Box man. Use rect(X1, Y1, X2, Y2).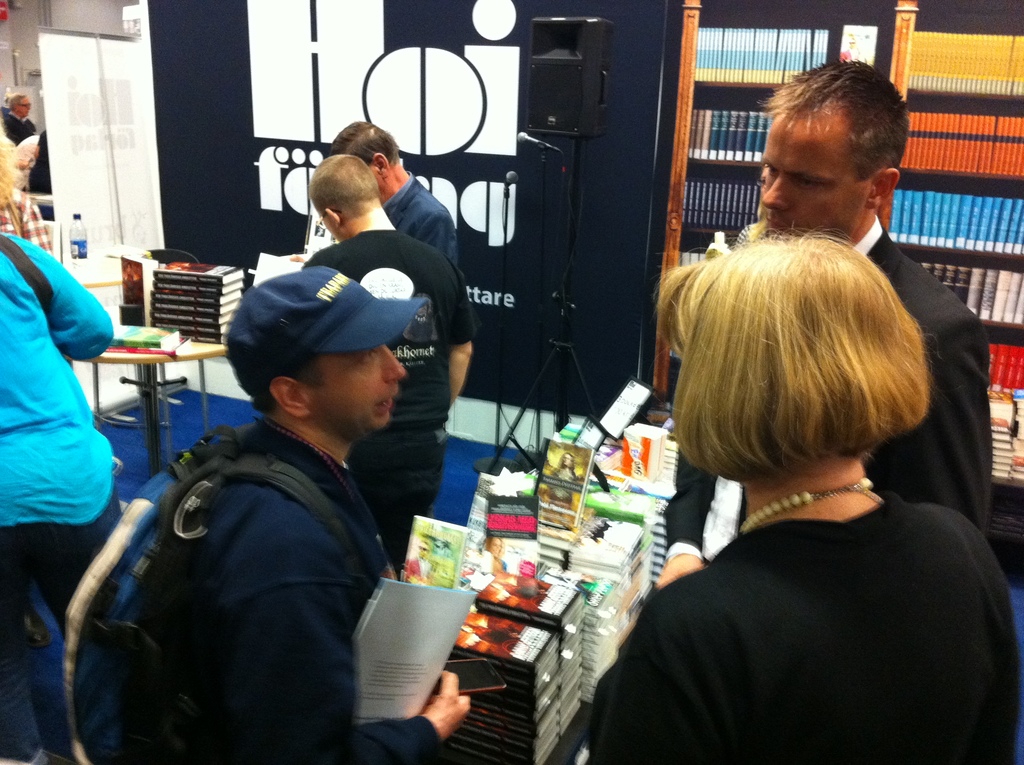
rect(3, 93, 43, 148).
